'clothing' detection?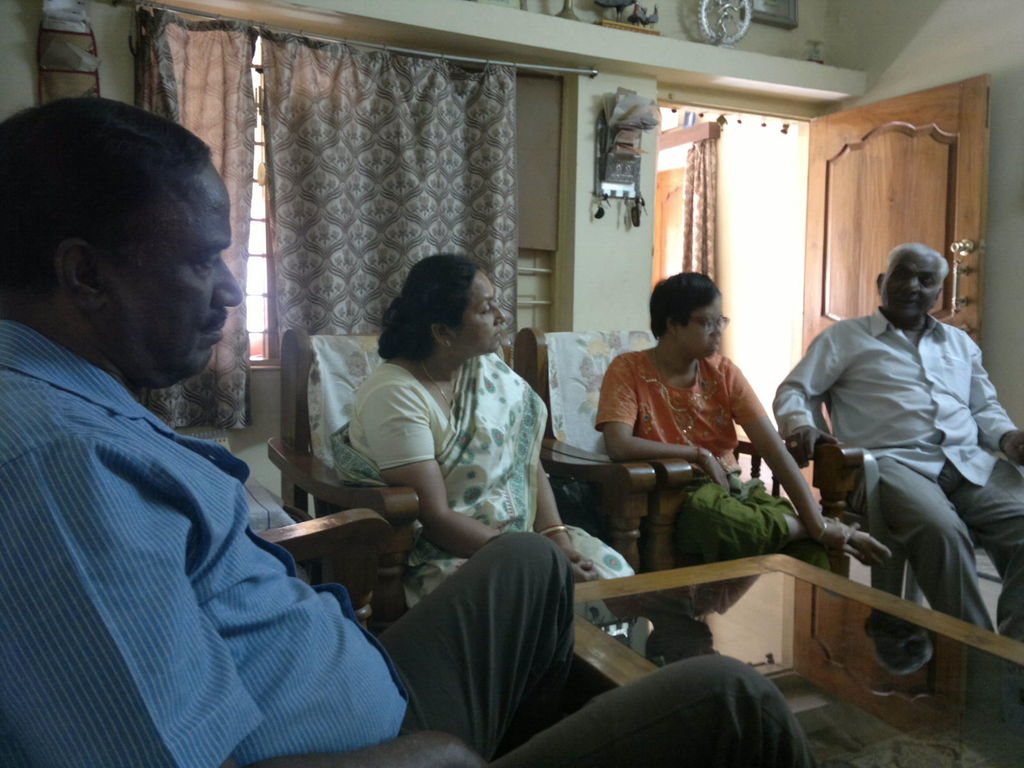
0,322,819,767
